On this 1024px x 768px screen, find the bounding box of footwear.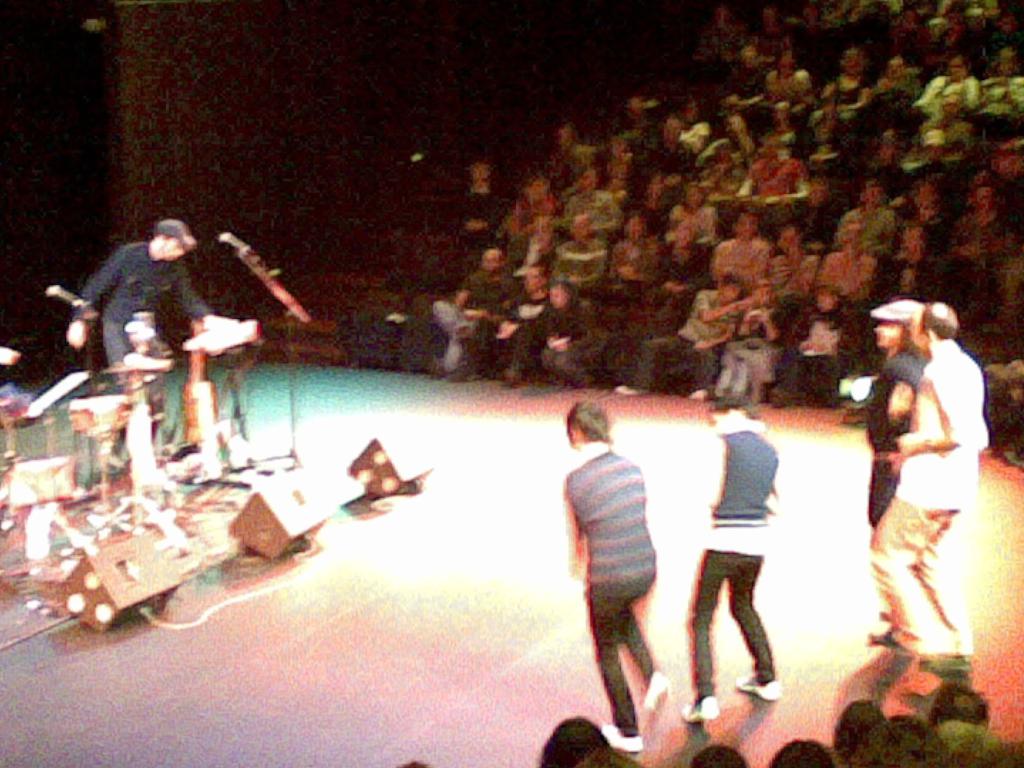
Bounding box: (left=687, top=383, right=708, bottom=404).
